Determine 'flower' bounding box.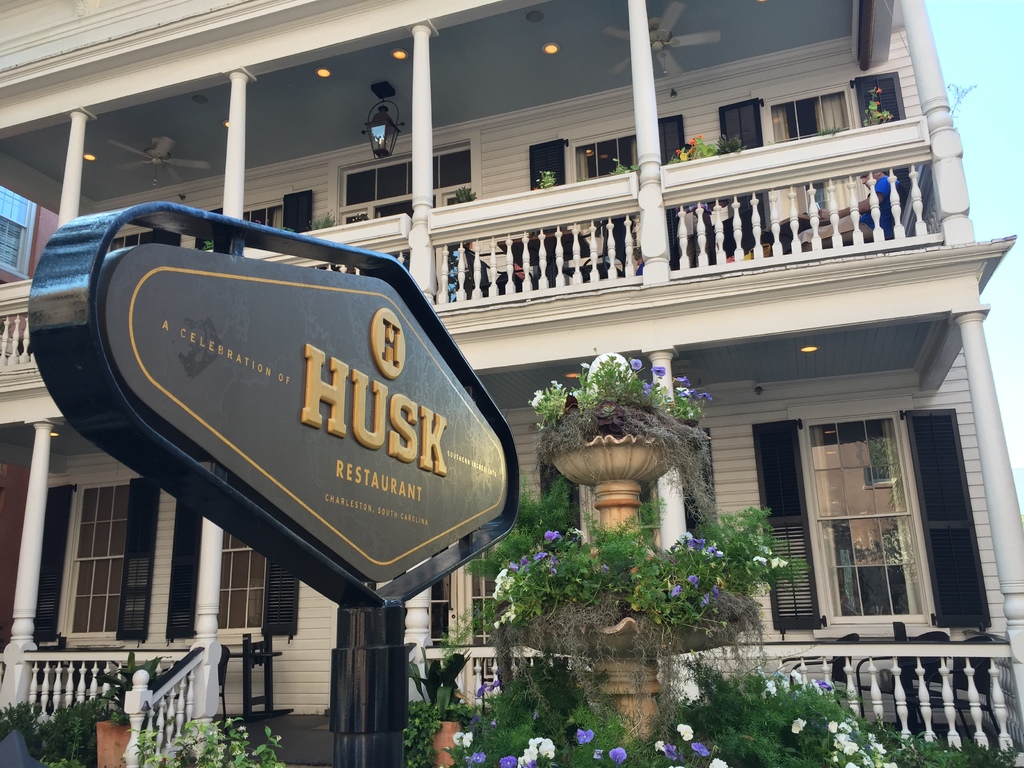
Determined: [696,132,701,138].
